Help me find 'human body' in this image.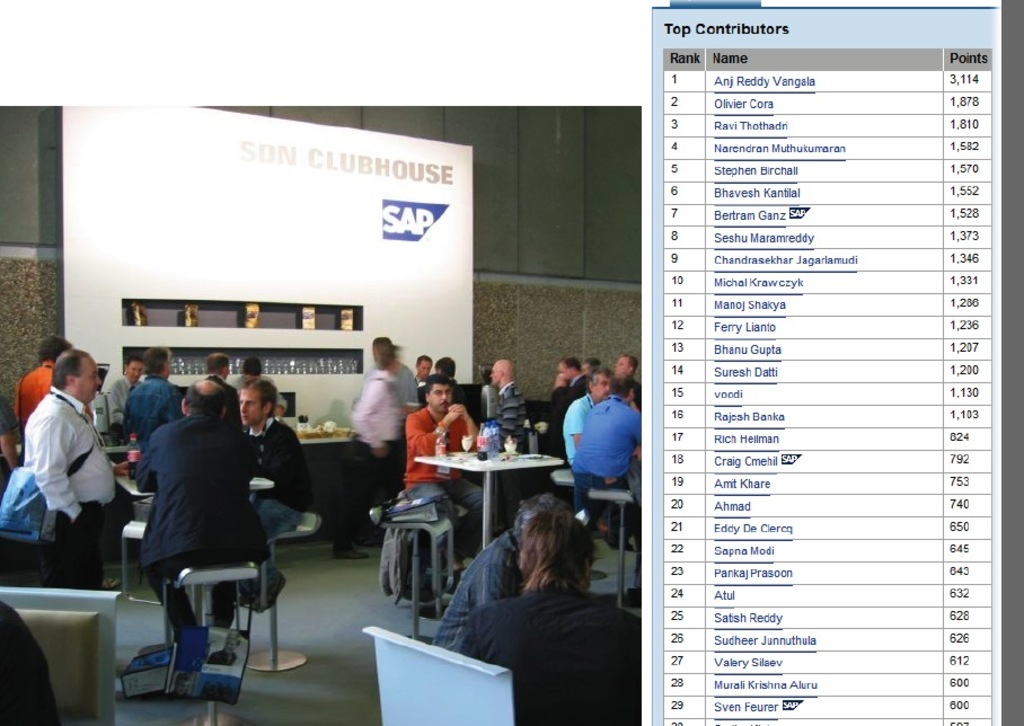
Found it: locate(360, 355, 416, 409).
